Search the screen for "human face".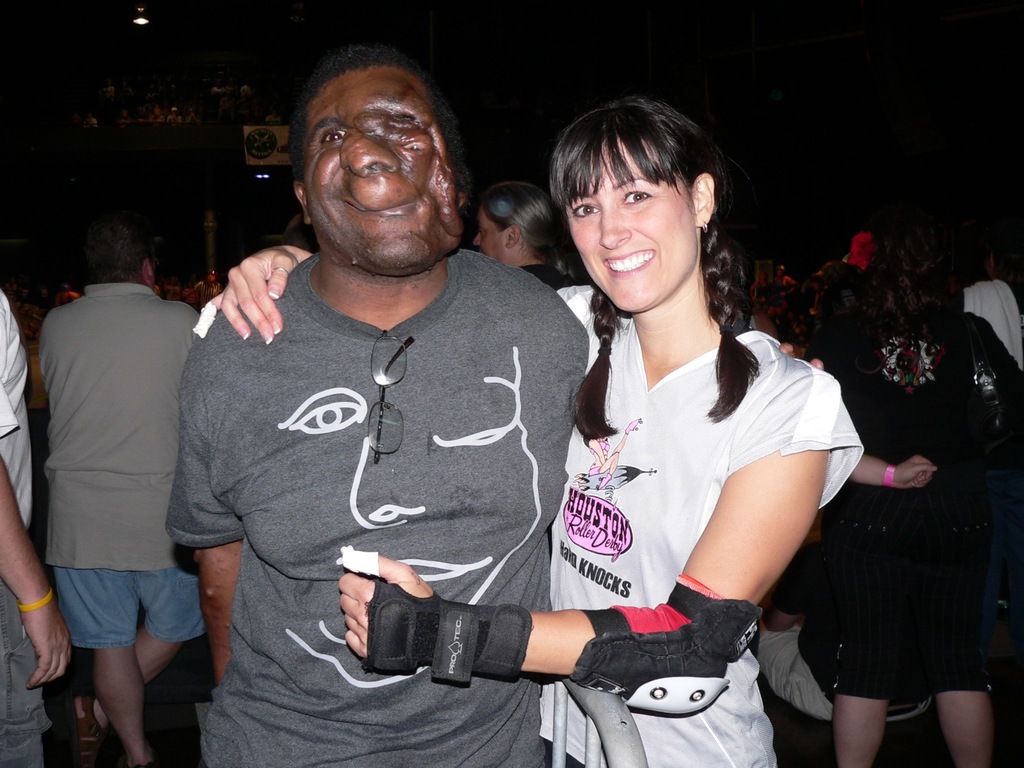
Found at crop(567, 132, 698, 306).
